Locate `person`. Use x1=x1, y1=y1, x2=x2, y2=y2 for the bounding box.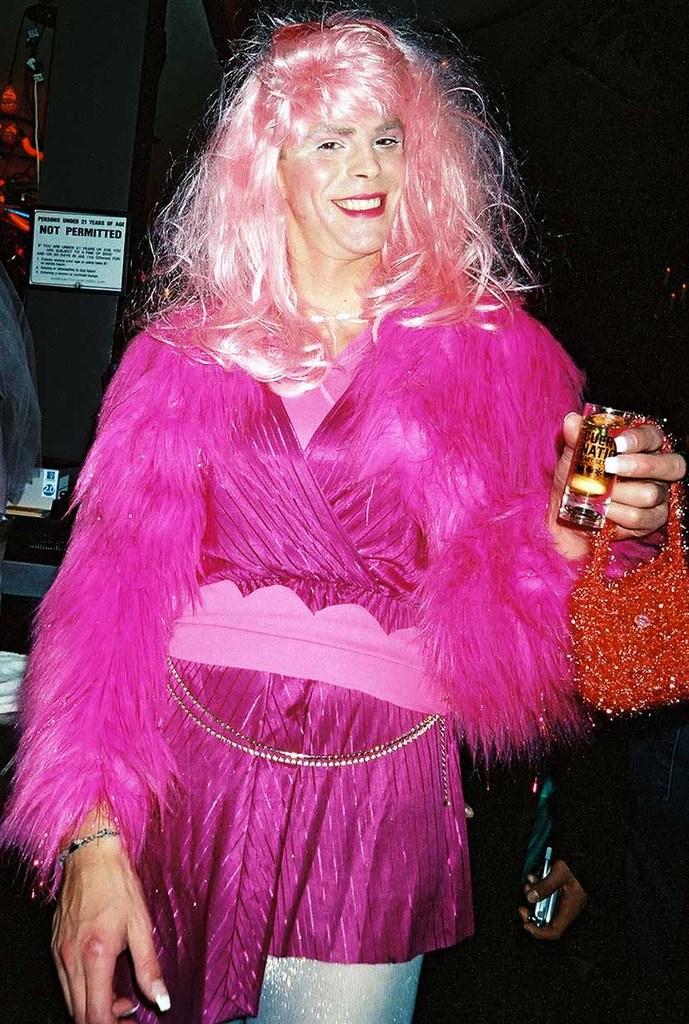
x1=0, y1=11, x2=688, y2=1023.
